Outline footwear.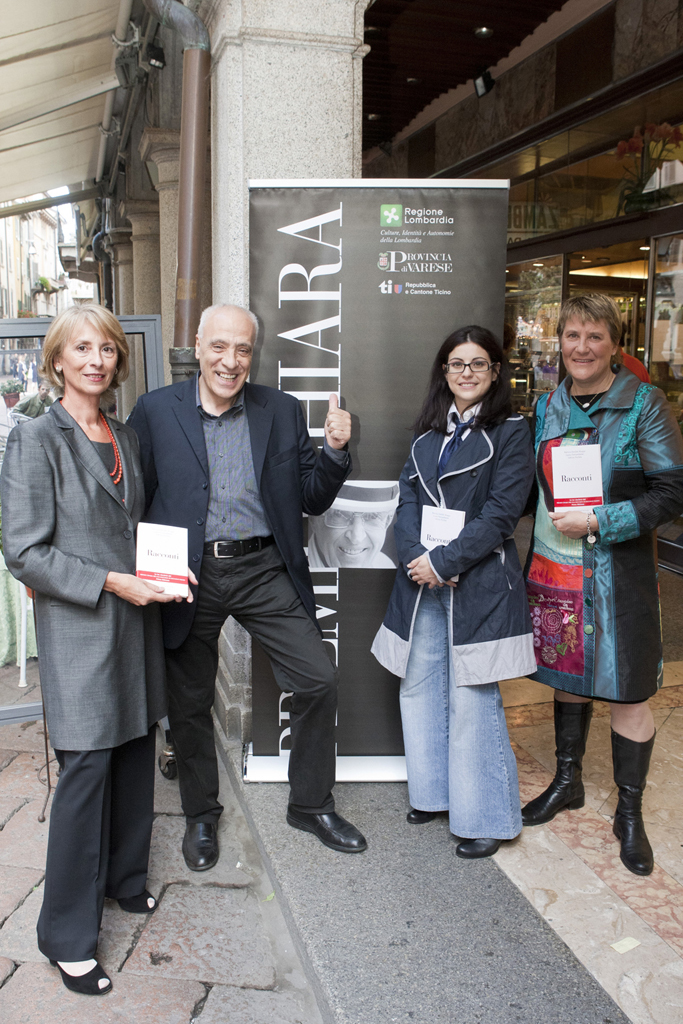
Outline: left=52, top=962, right=115, bottom=996.
